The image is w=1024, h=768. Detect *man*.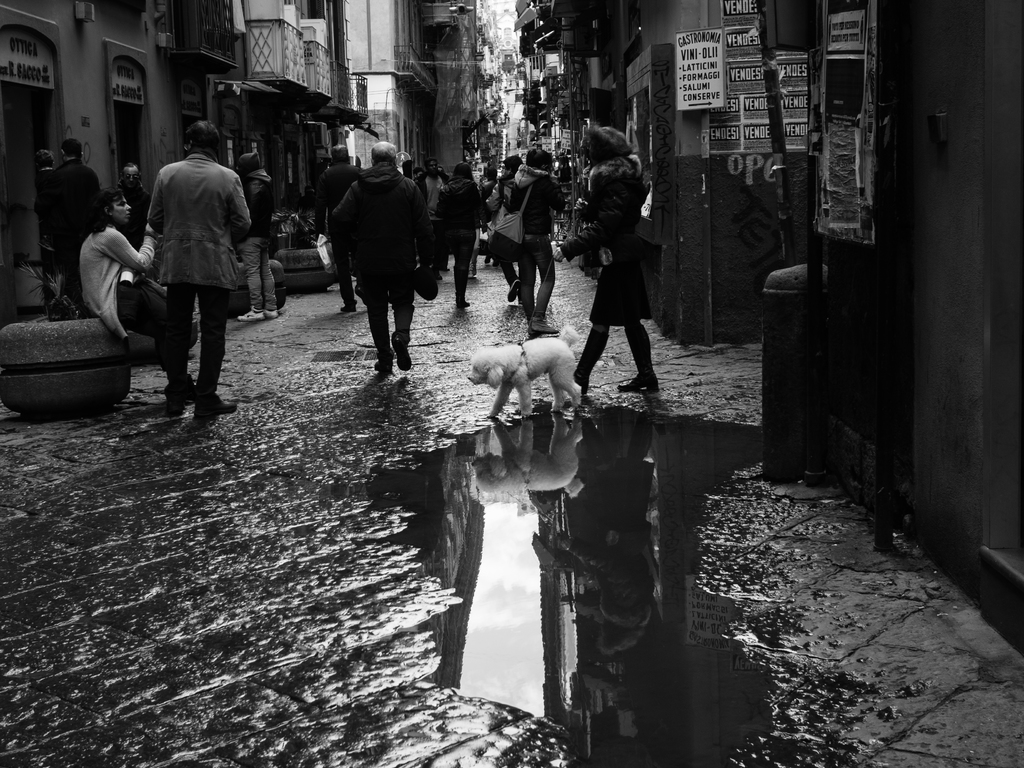
Detection: pyautogui.locateOnScreen(40, 135, 104, 312).
